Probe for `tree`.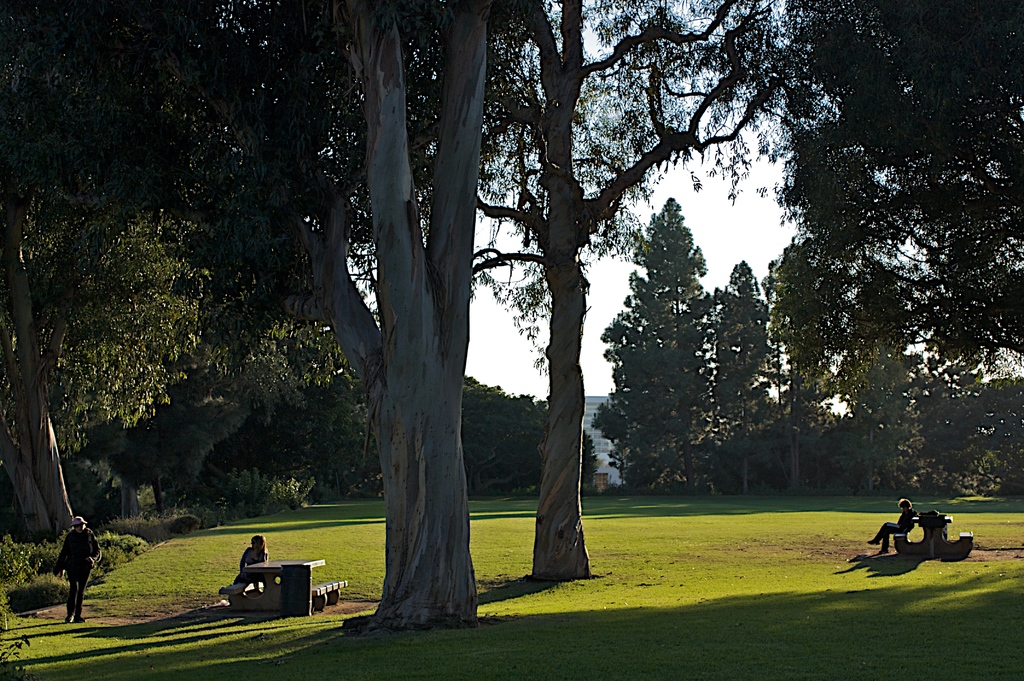
Probe result: [left=700, top=255, right=776, bottom=465].
